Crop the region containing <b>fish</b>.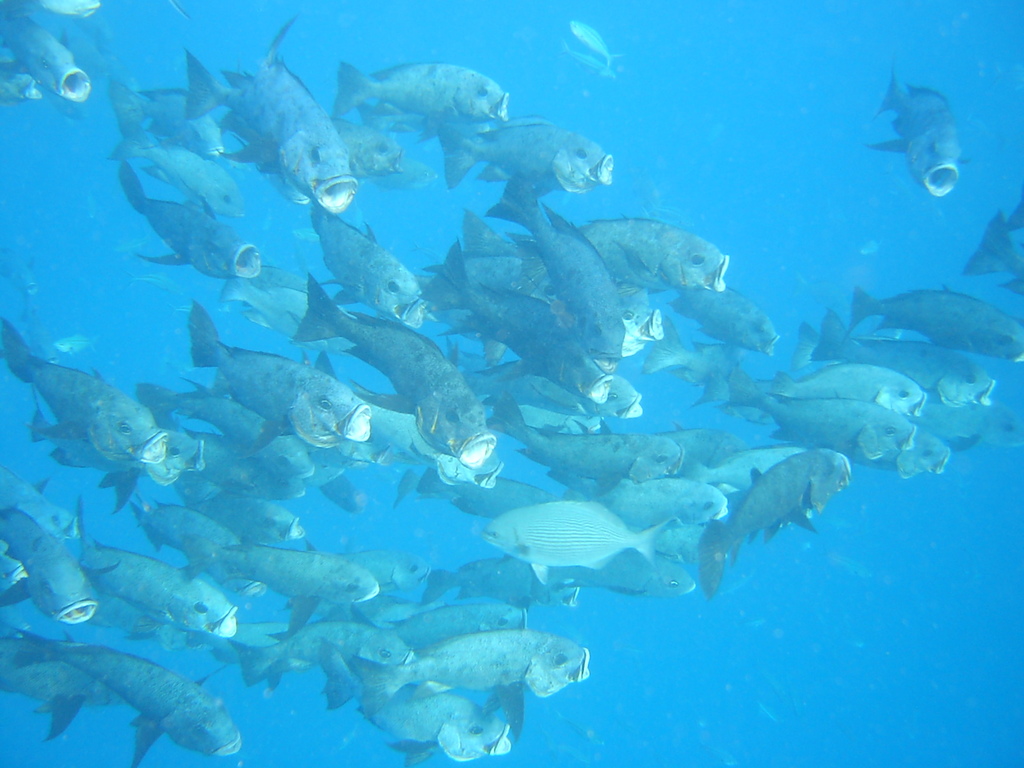
Crop region: <region>420, 203, 657, 355</region>.
